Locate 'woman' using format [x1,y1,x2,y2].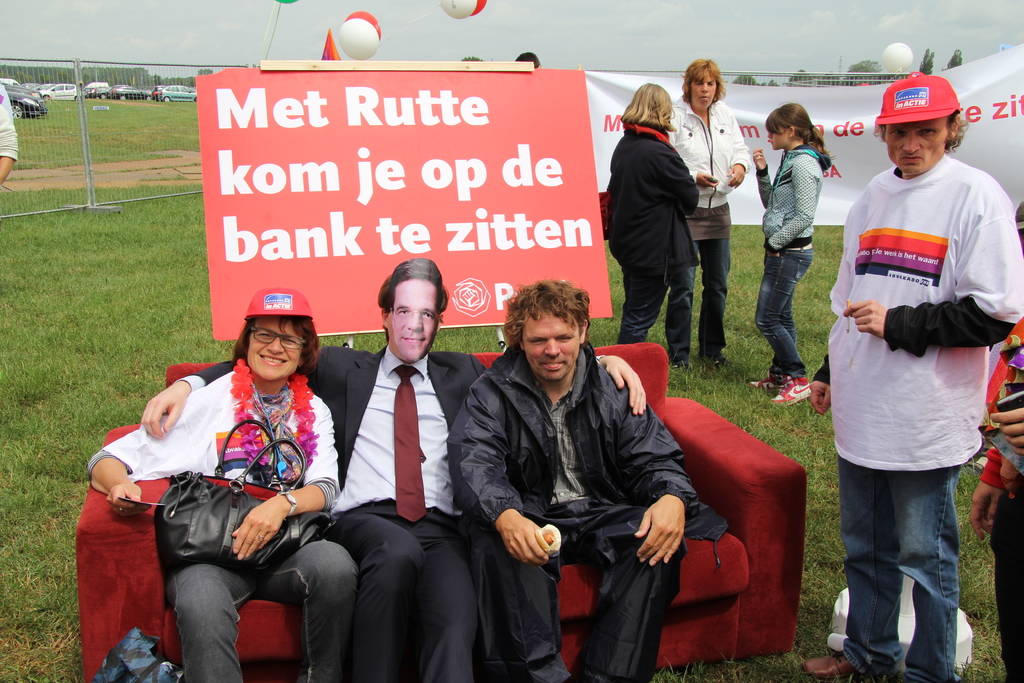
[86,278,359,682].
